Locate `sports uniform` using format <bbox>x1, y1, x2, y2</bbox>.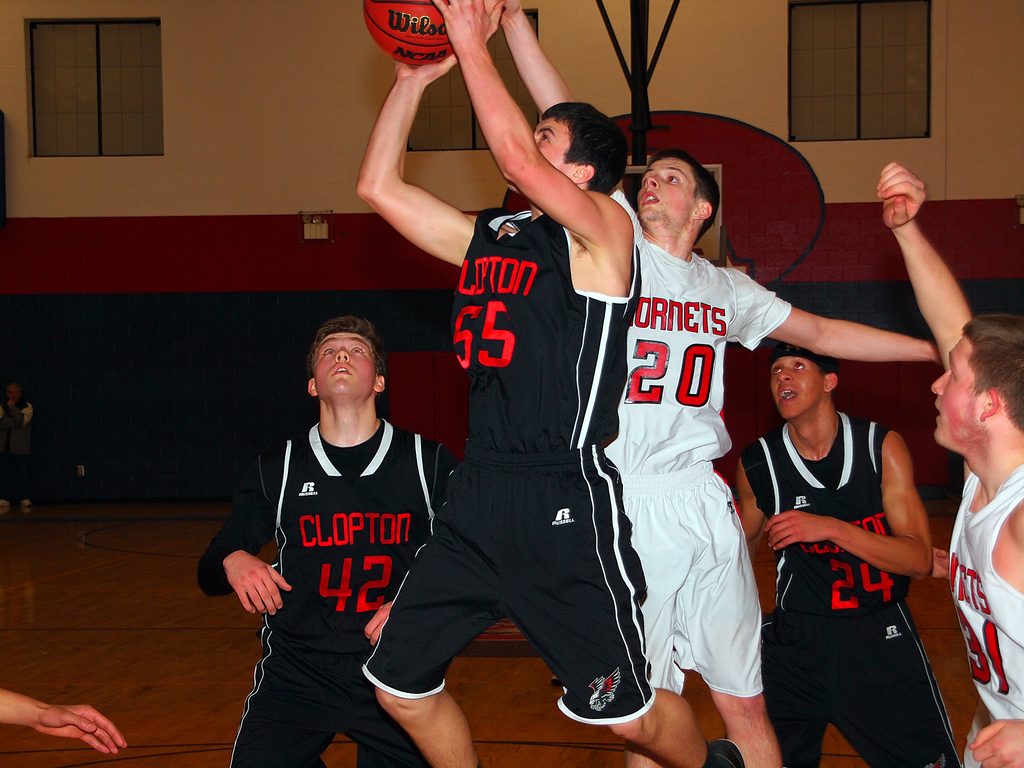
<bbox>942, 459, 1023, 764</bbox>.
